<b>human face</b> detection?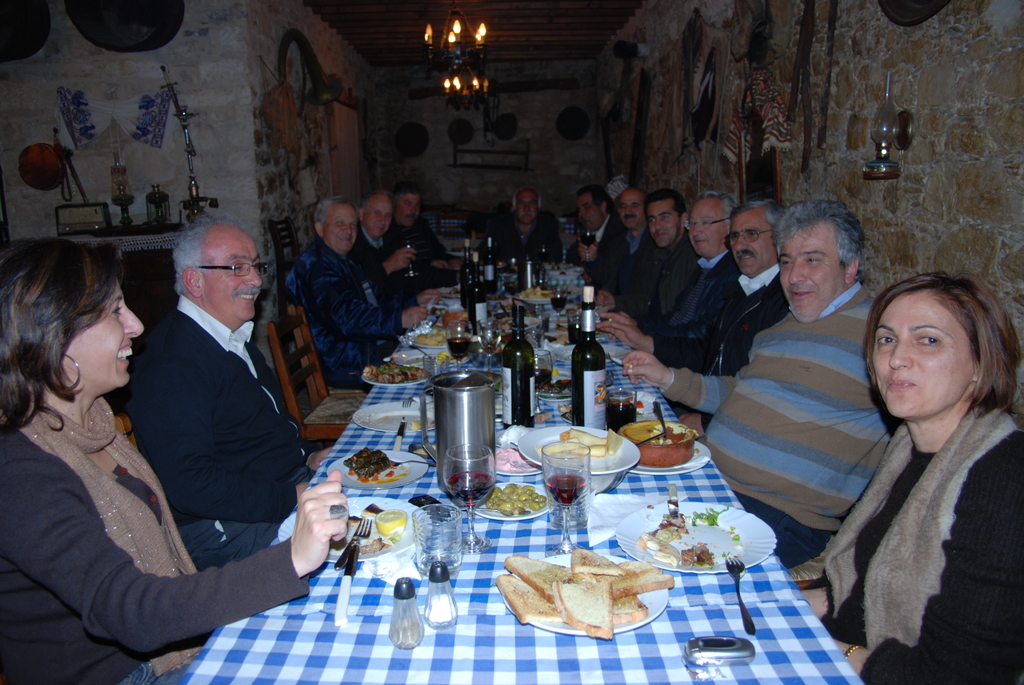
644:205:678:251
